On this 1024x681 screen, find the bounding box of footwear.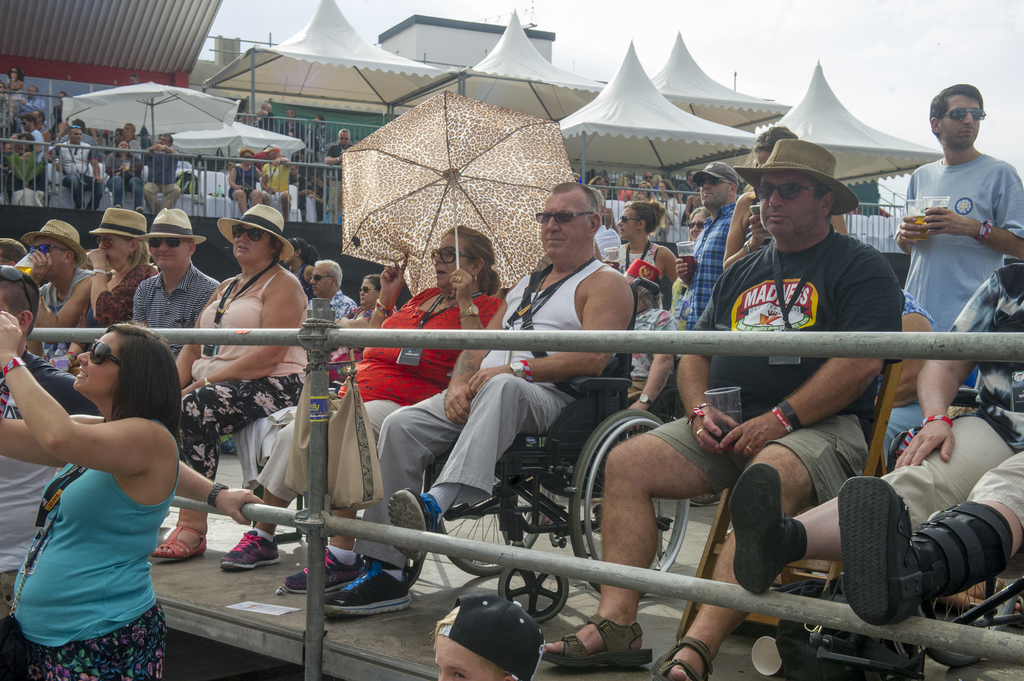
Bounding box: x1=652 y1=637 x2=724 y2=680.
